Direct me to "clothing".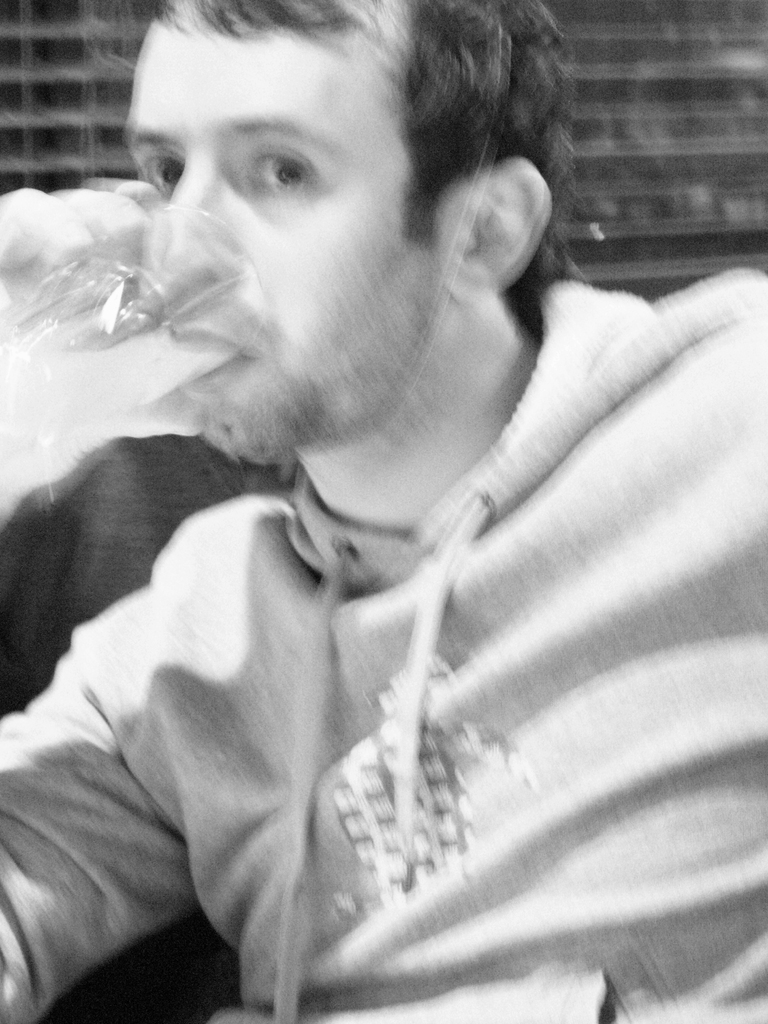
Direction: (0, 273, 767, 1022).
